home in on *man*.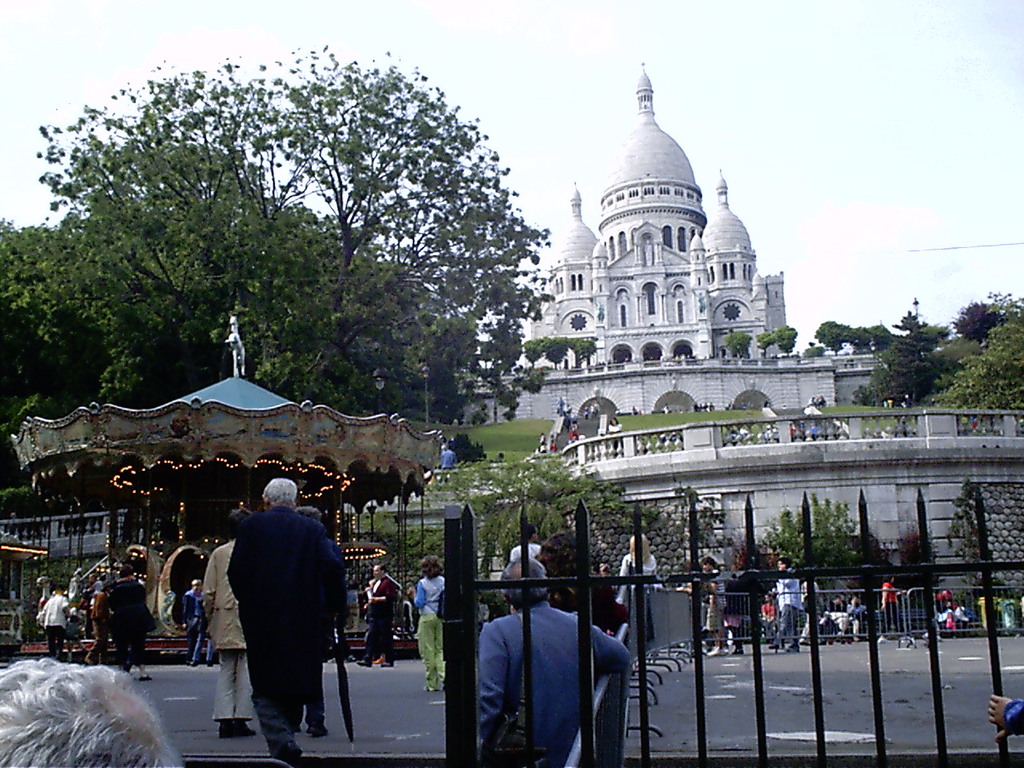
Homed in at Rect(358, 562, 398, 670).
